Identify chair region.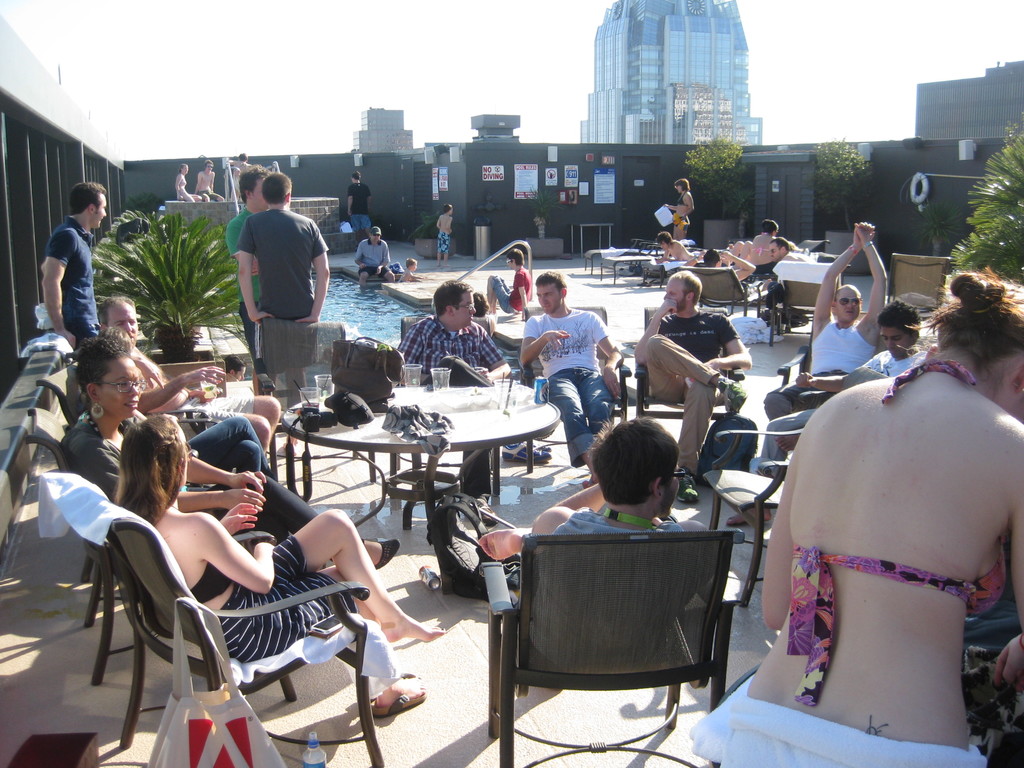
Region: region(18, 407, 223, 688).
